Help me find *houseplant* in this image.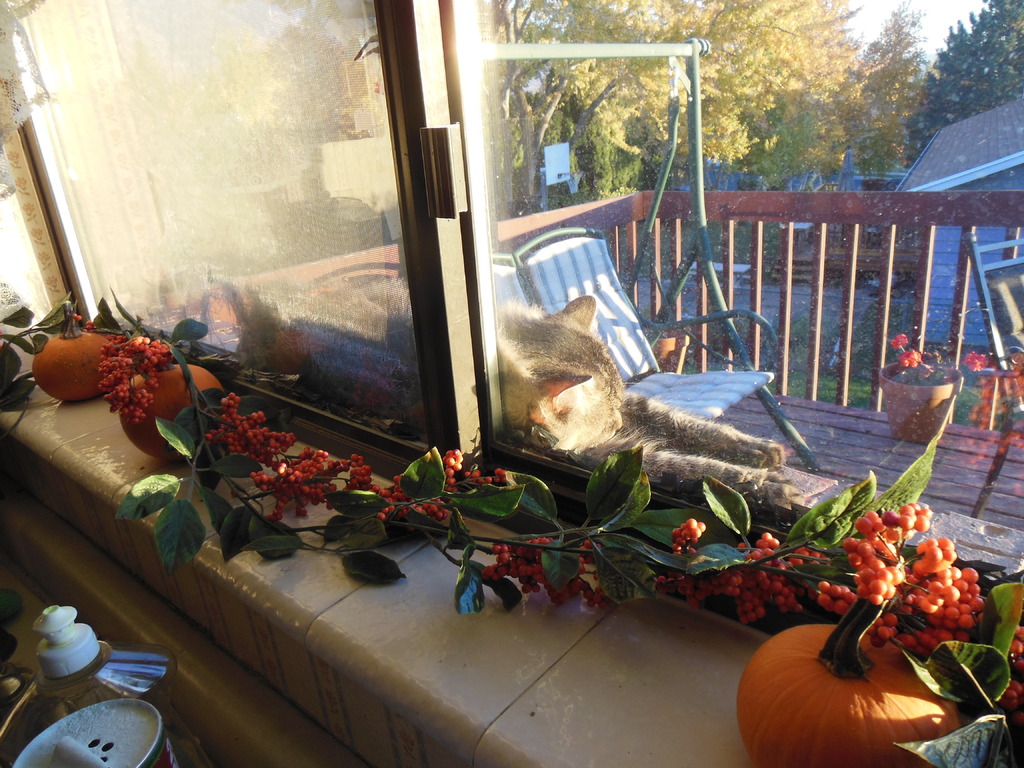
Found it: crop(876, 331, 966, 442).
